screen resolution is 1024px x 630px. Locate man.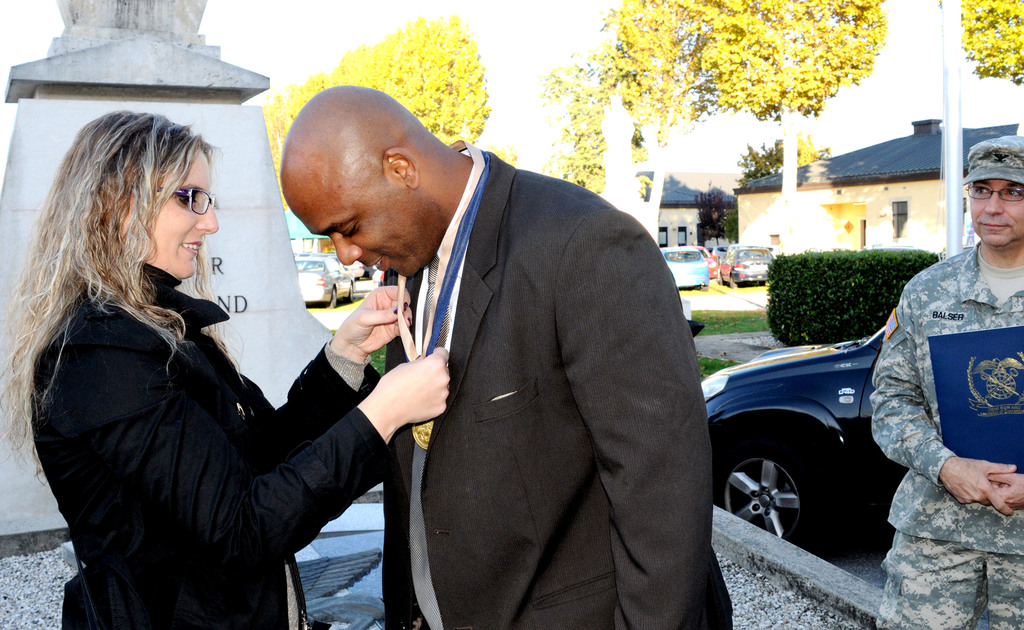
[871, 134, 1023, 629].
